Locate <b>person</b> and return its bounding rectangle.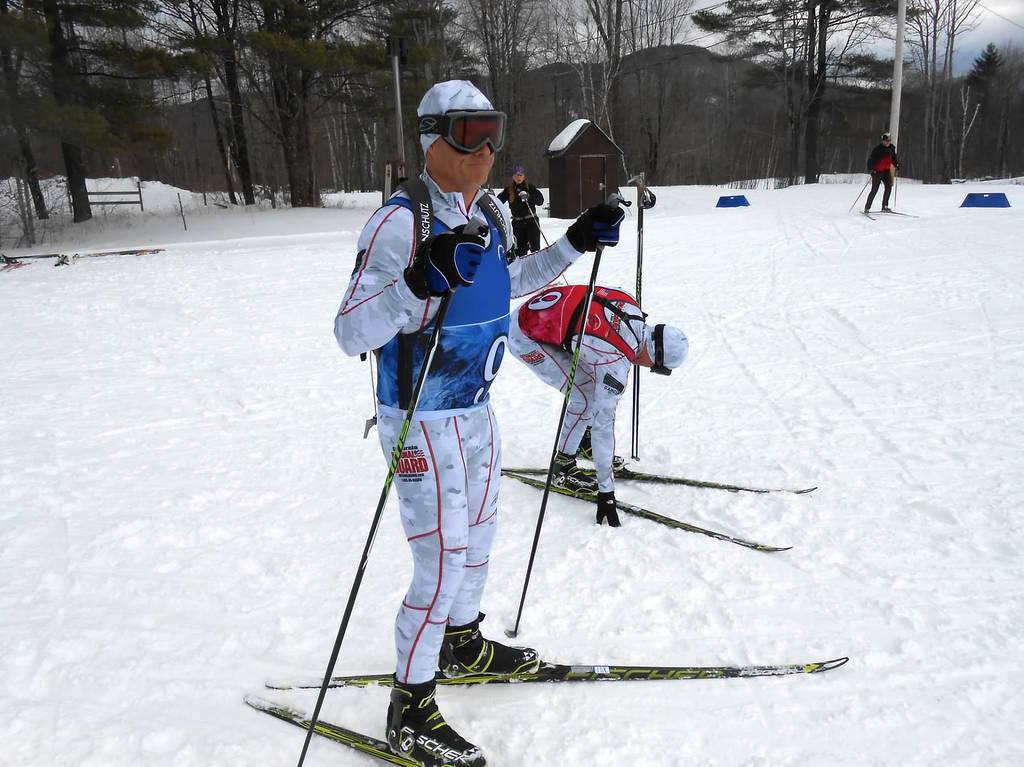
334, 80, 621, 766.
